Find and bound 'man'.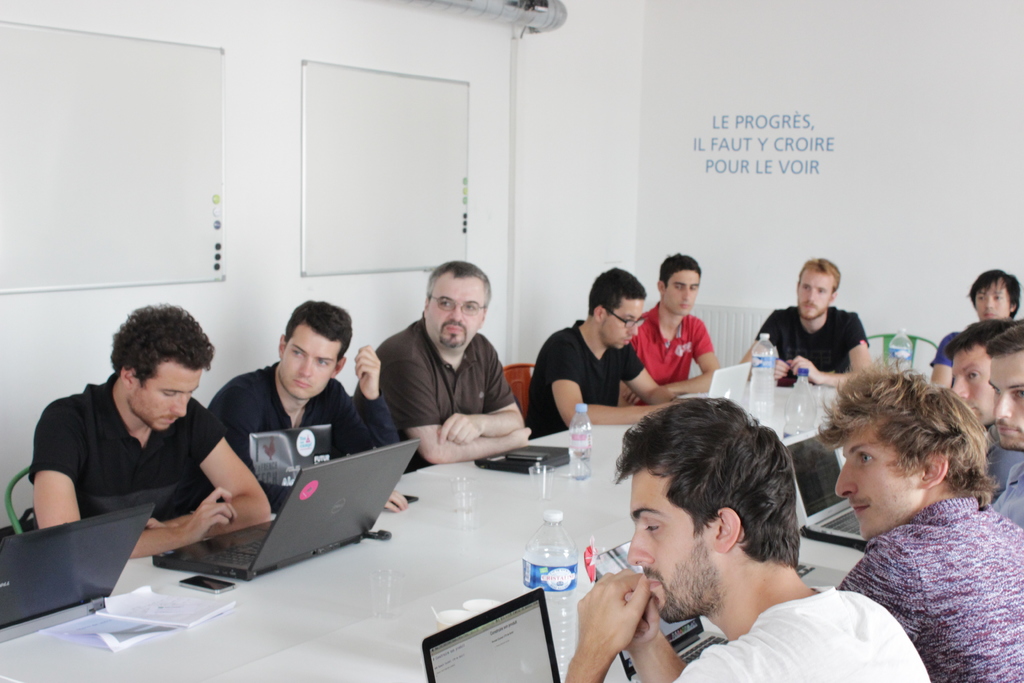
Bound: 625,245,722,404.
